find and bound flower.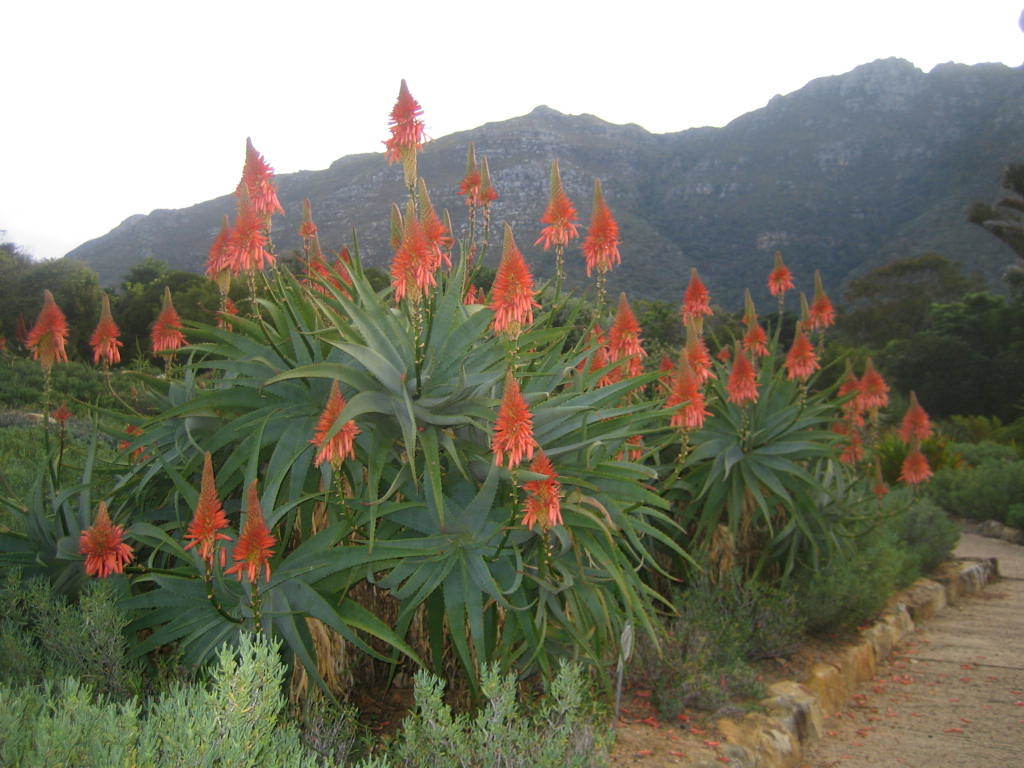
Bound: (477,287,485,306).
